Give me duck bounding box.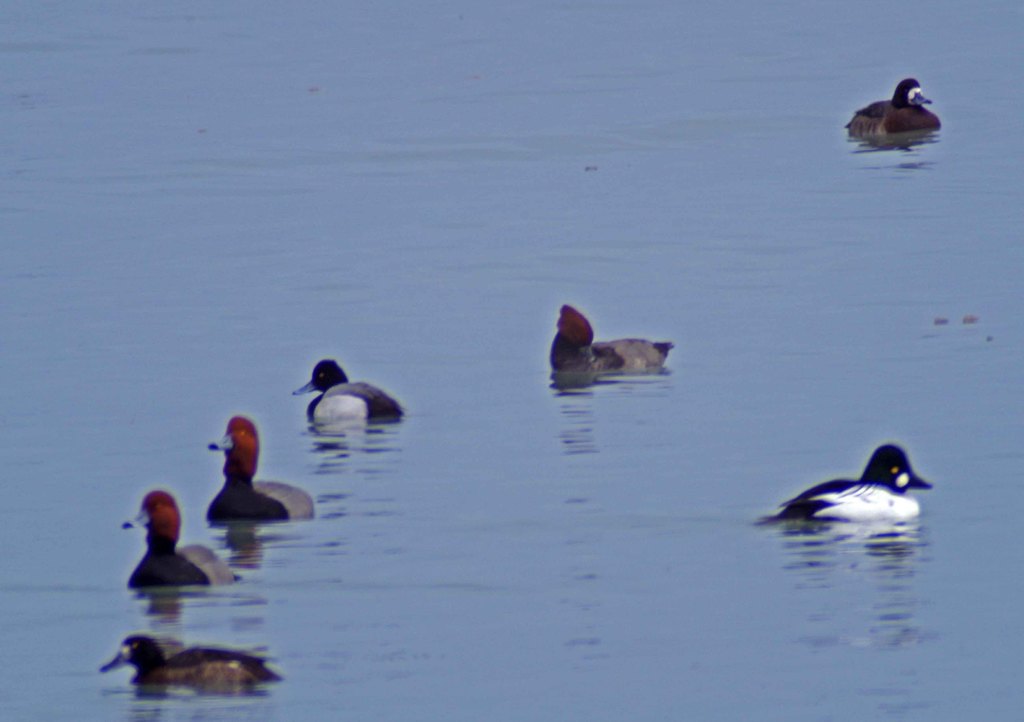
[left=102, top=634, right=273, bottom=695].
